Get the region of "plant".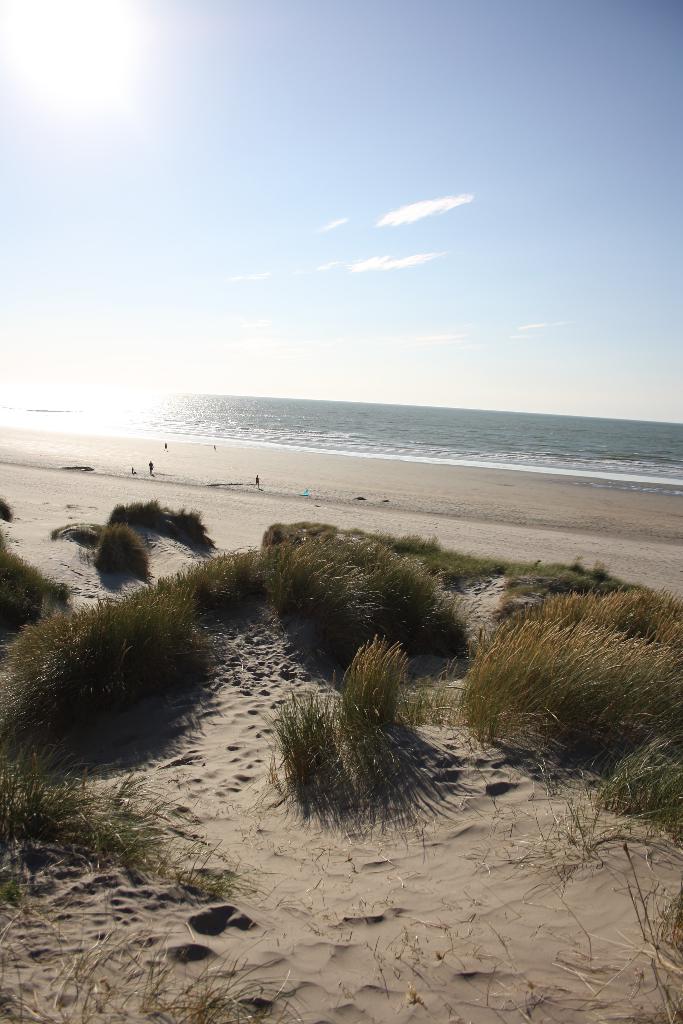
x1=337, y1=644, x2=395, y2=719.
